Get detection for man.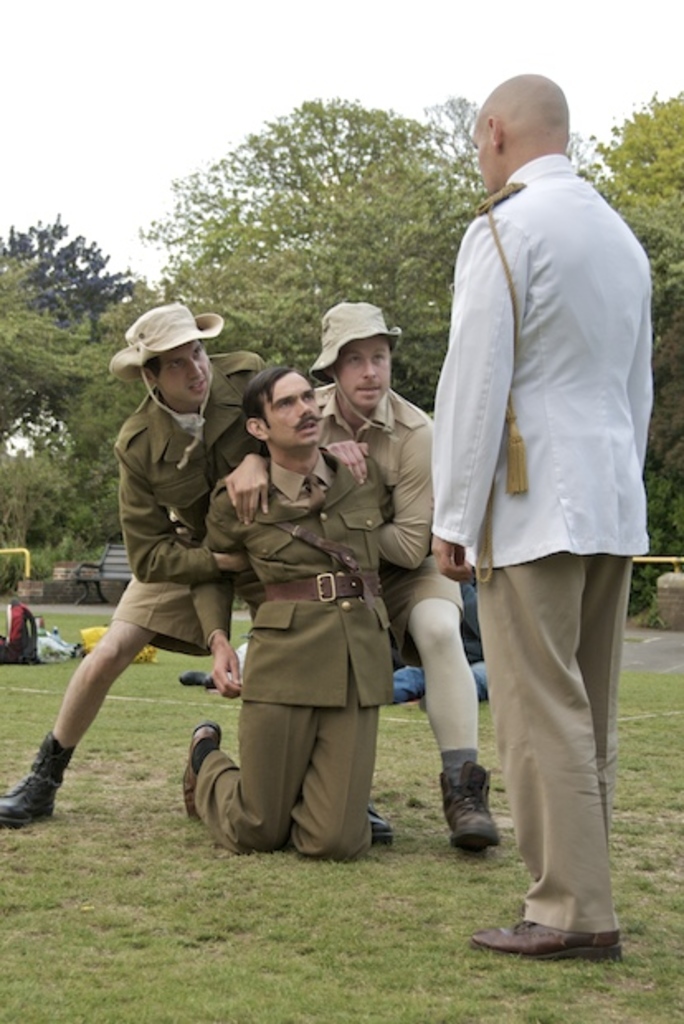
Detection: 317,299,511,851.
